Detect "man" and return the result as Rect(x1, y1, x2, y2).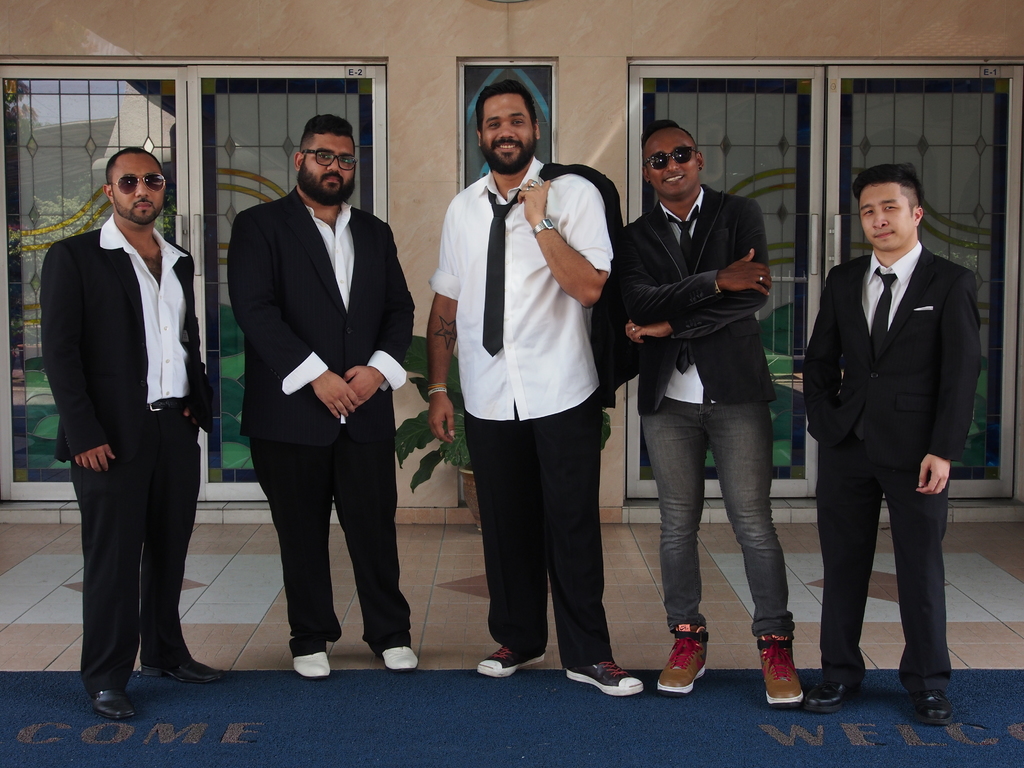
Rect(39, 148, 228, 721).
